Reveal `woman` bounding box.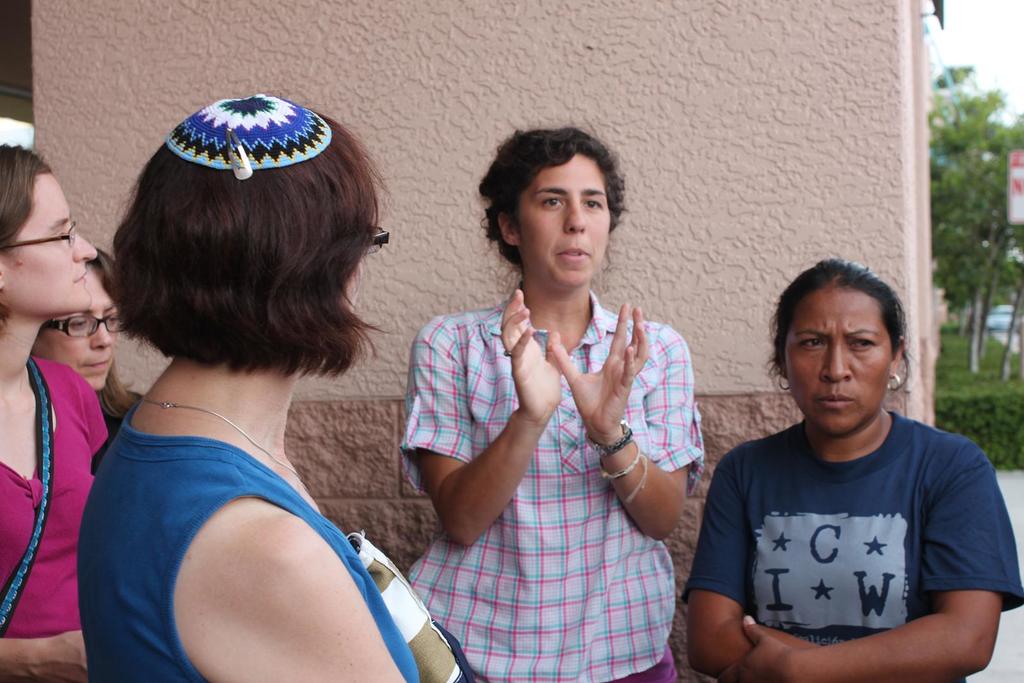
Revealed: bbox(410, 128, 705, 656).
